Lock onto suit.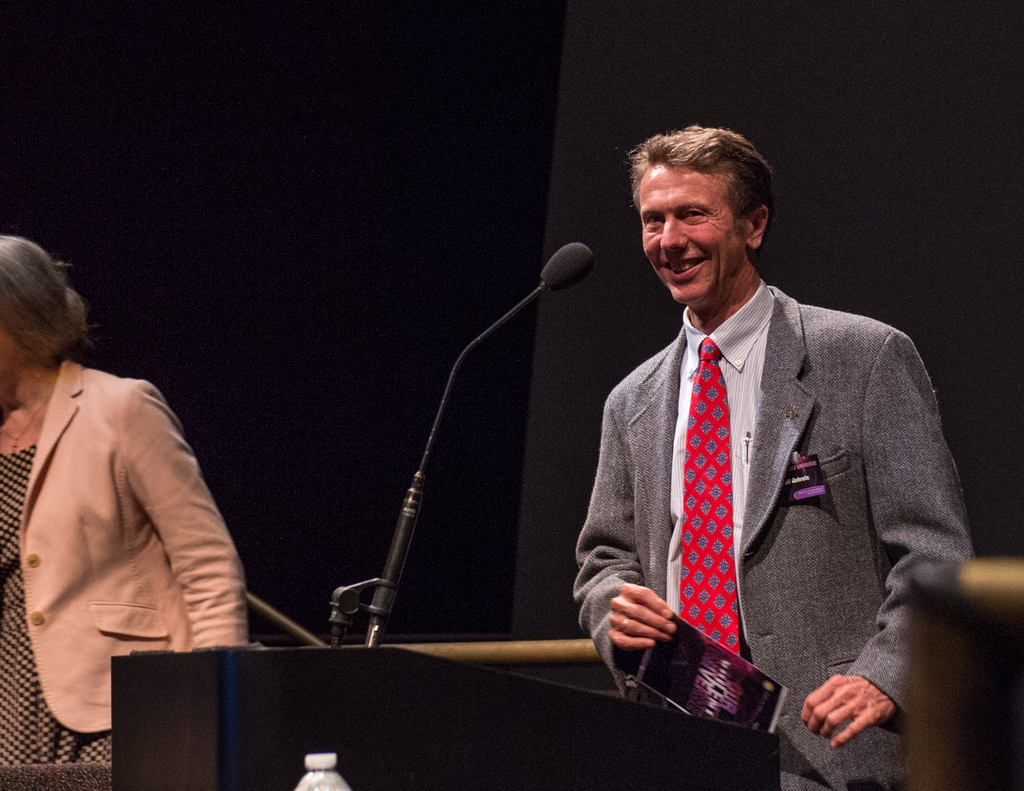
Locked: bbox=[20, 357, 250, 737].
